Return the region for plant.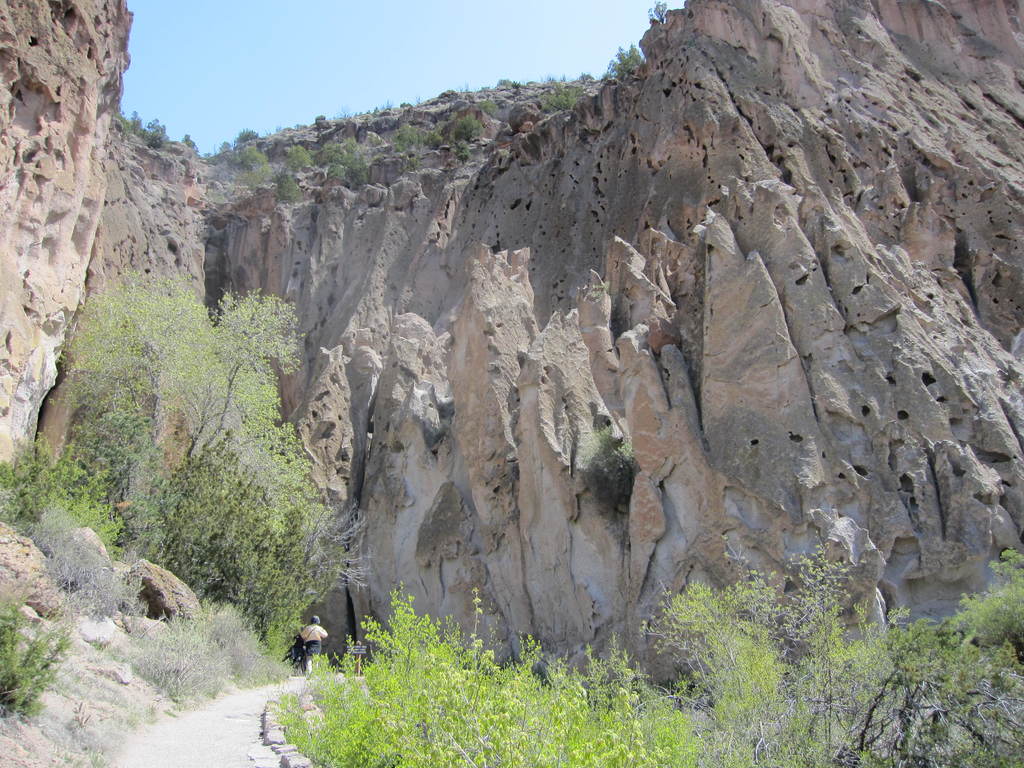
{"x1": 121, "y1": 611, "x2": 232, "y2": 704}.
